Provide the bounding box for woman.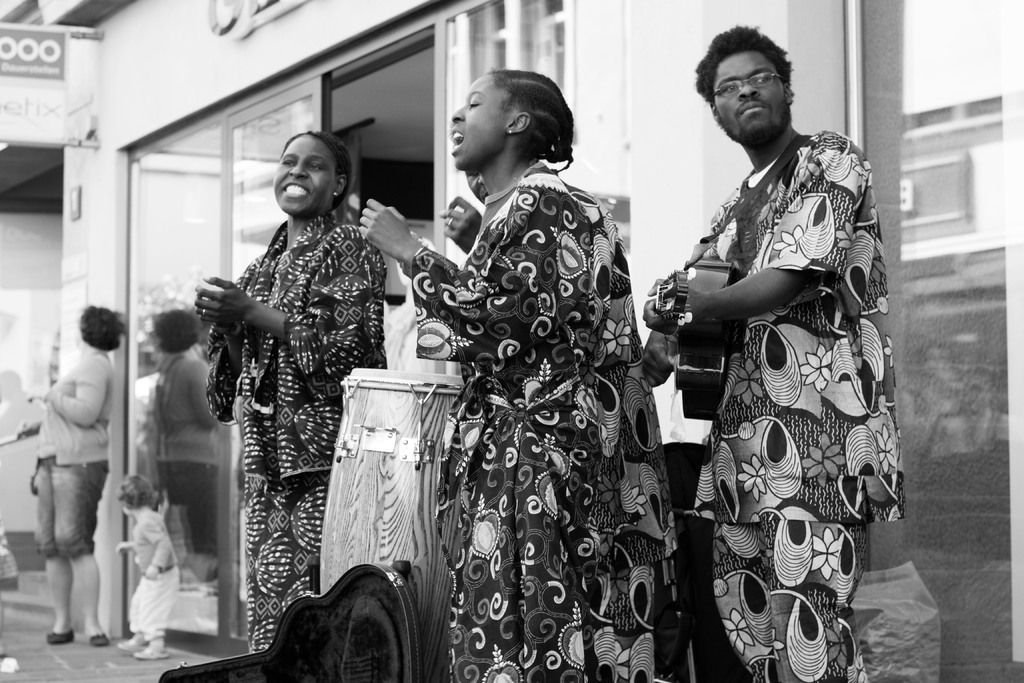
bbox(184, 121, 388, 638).
